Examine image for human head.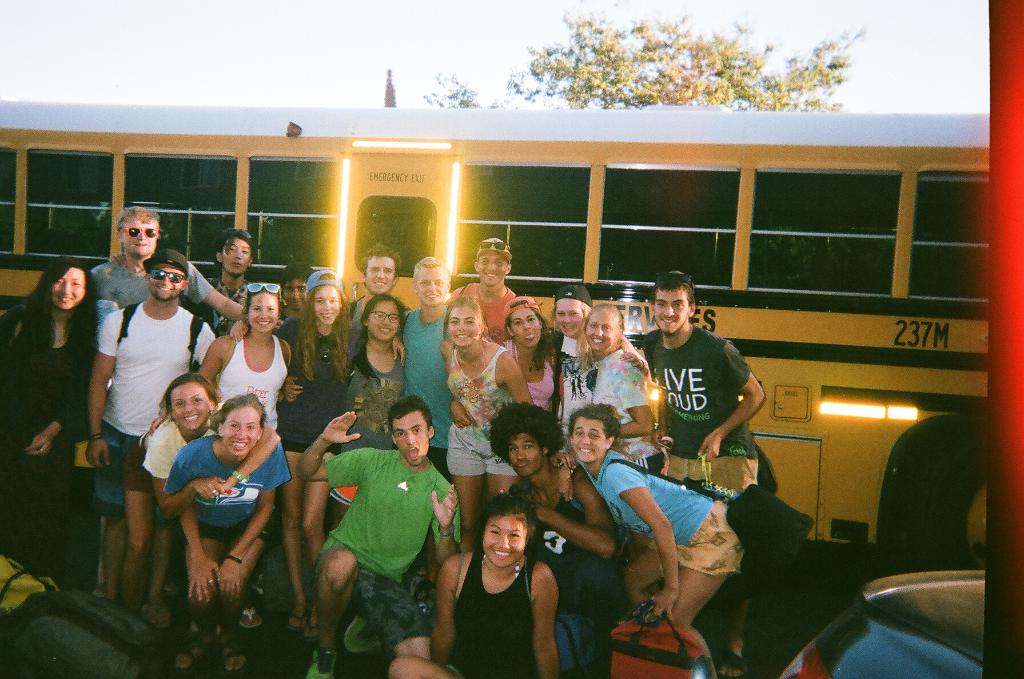
Examination result: l=41, t=259, r=95, b=308.
